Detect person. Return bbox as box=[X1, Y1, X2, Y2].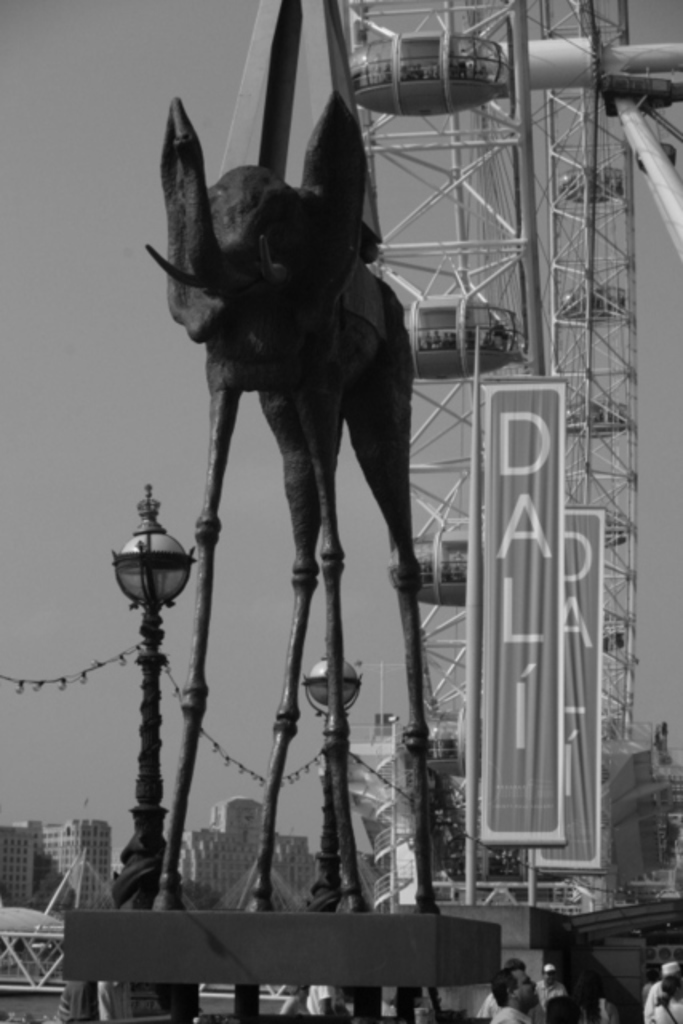
box=[485, 966, 537, 1022].
